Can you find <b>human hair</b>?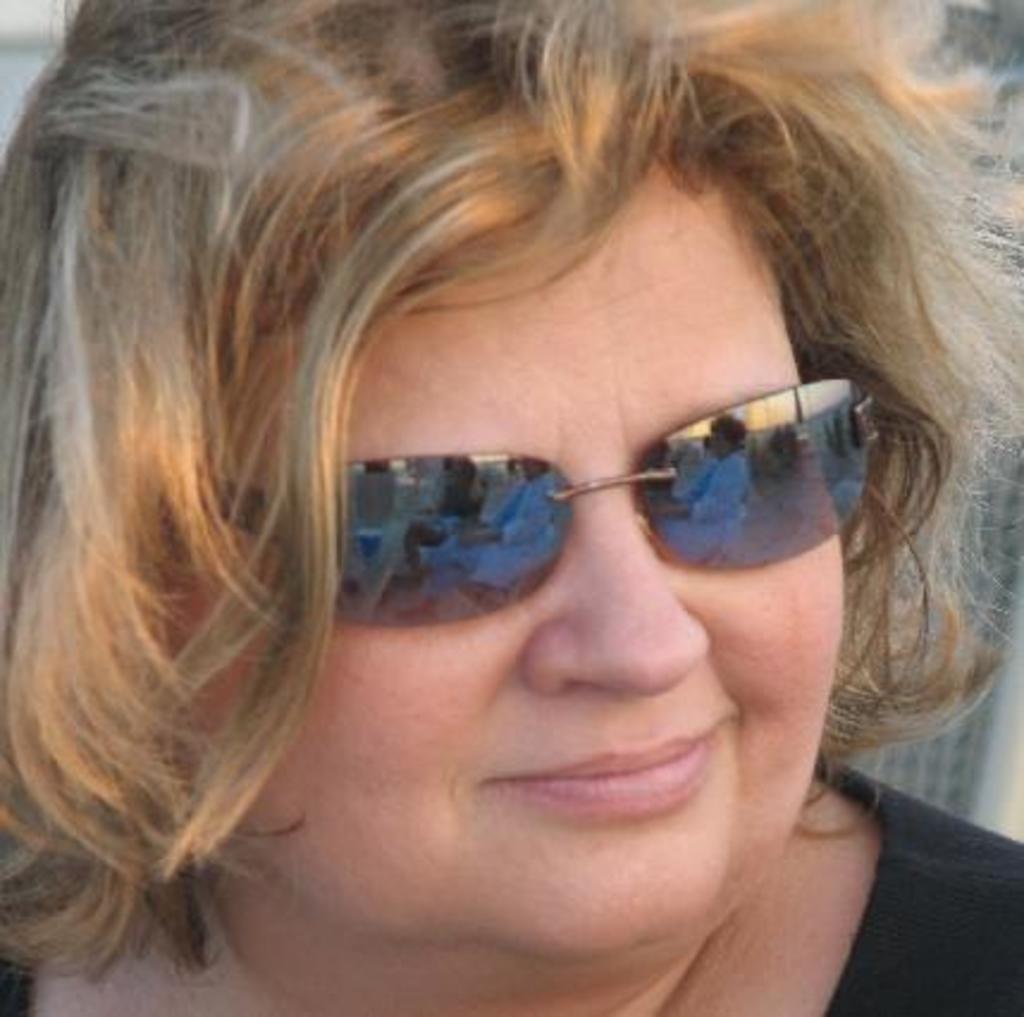
Yes, bounding box: (0, 0, 1014, 914).
